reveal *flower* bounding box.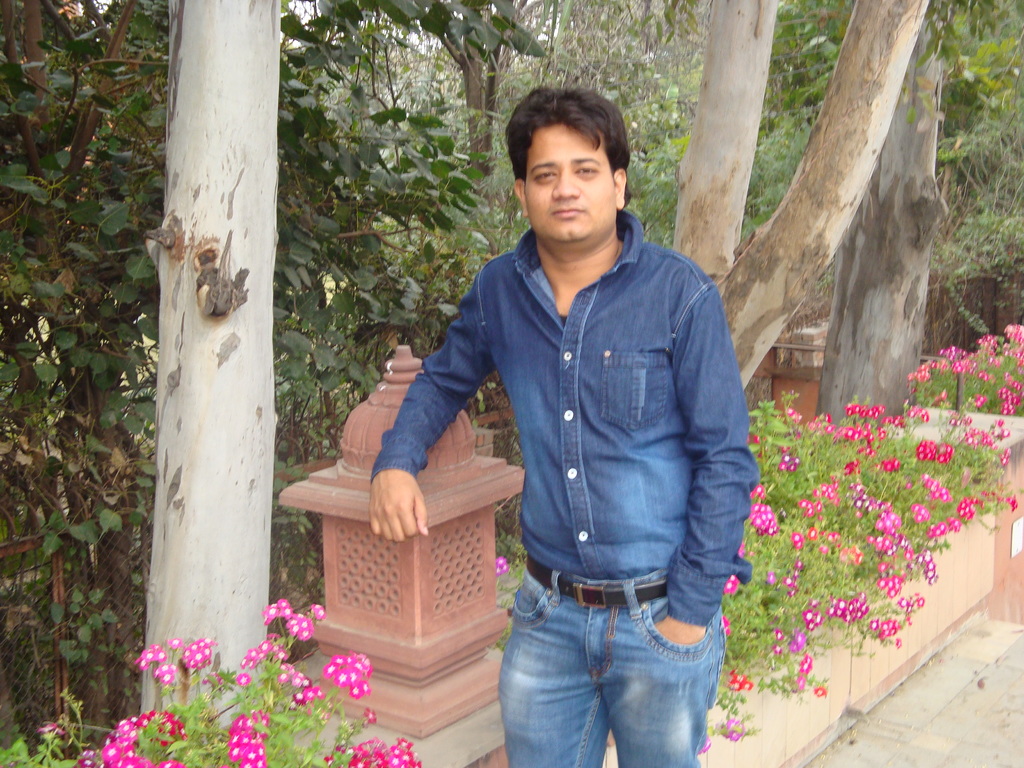
Revealed: bbox=(326, 662, 339, 676).
